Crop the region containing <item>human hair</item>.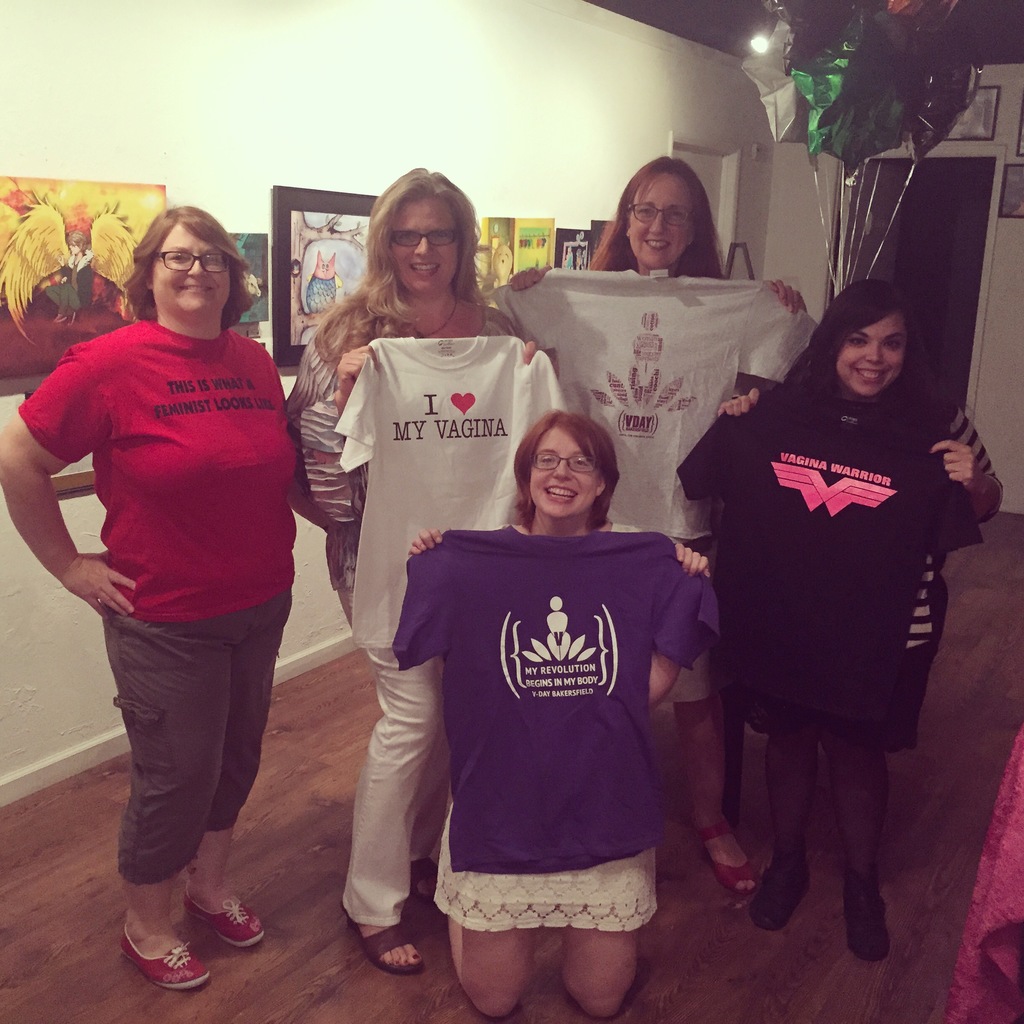
Crop region: left=340, top=175, right=491, bottom=355.
